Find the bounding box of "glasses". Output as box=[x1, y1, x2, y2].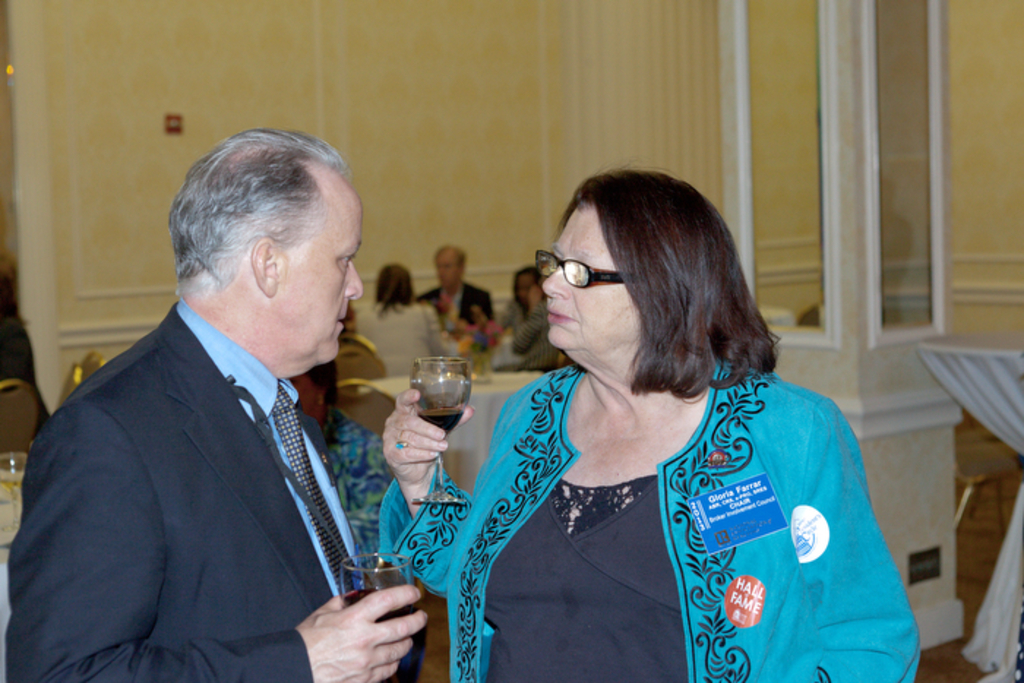
box=[532, 253, 645, 304].
